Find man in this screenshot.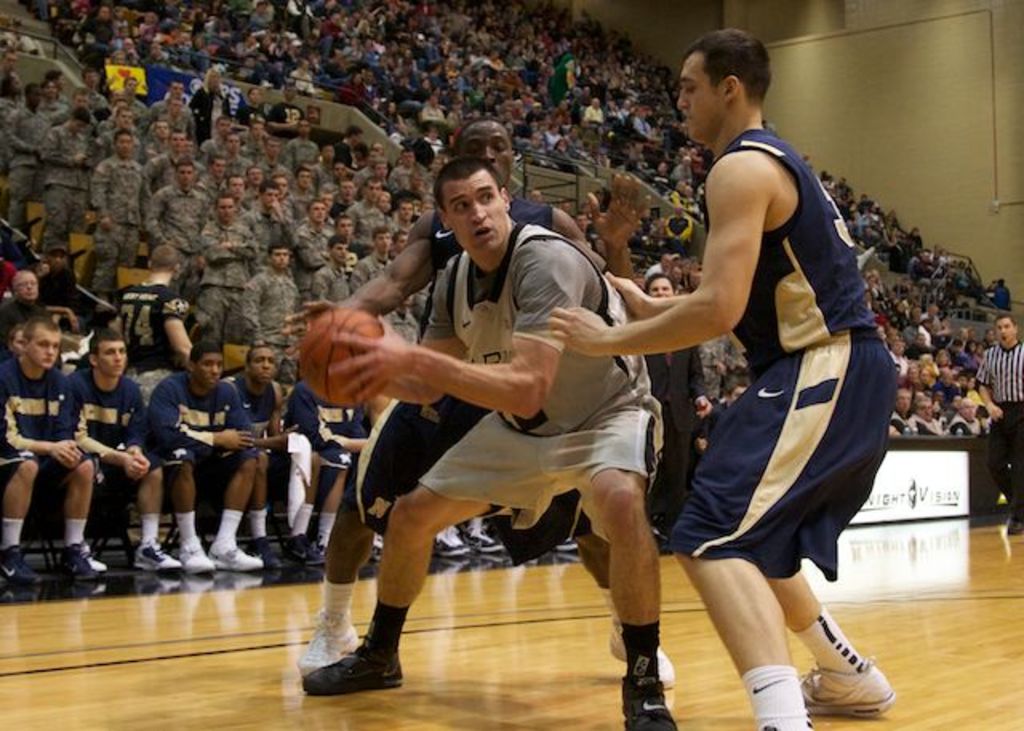
The bounding box for man is 968, 302, 1022, 539.
